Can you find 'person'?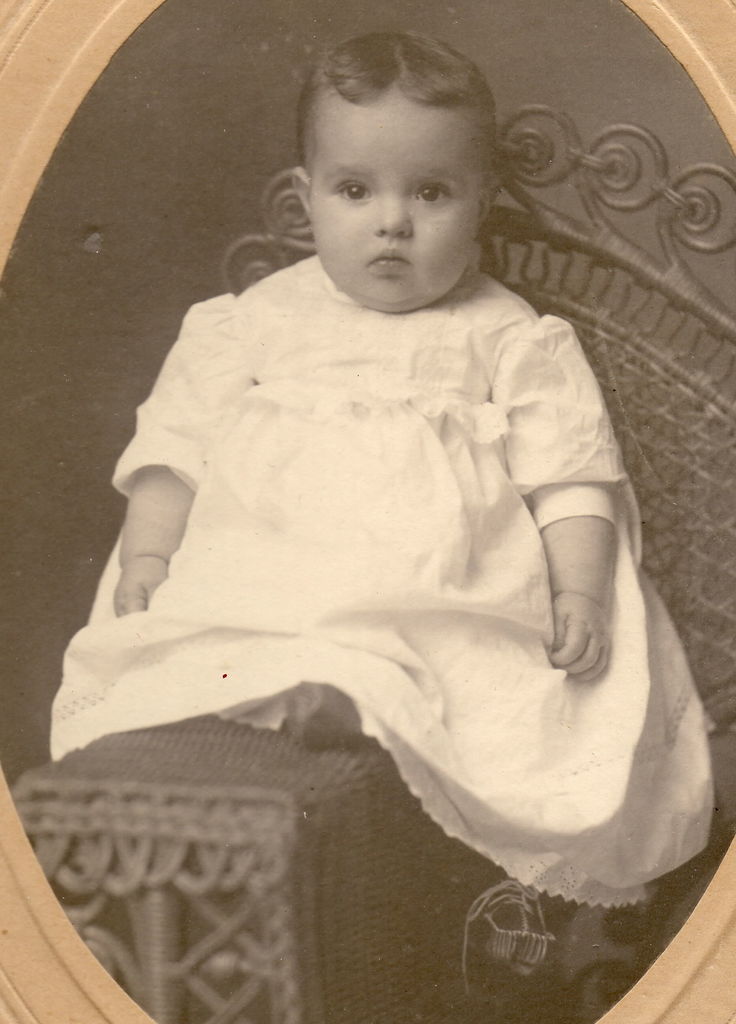
Yes, bounding box: x1=60 y1=24 x2=725 y2=906.
